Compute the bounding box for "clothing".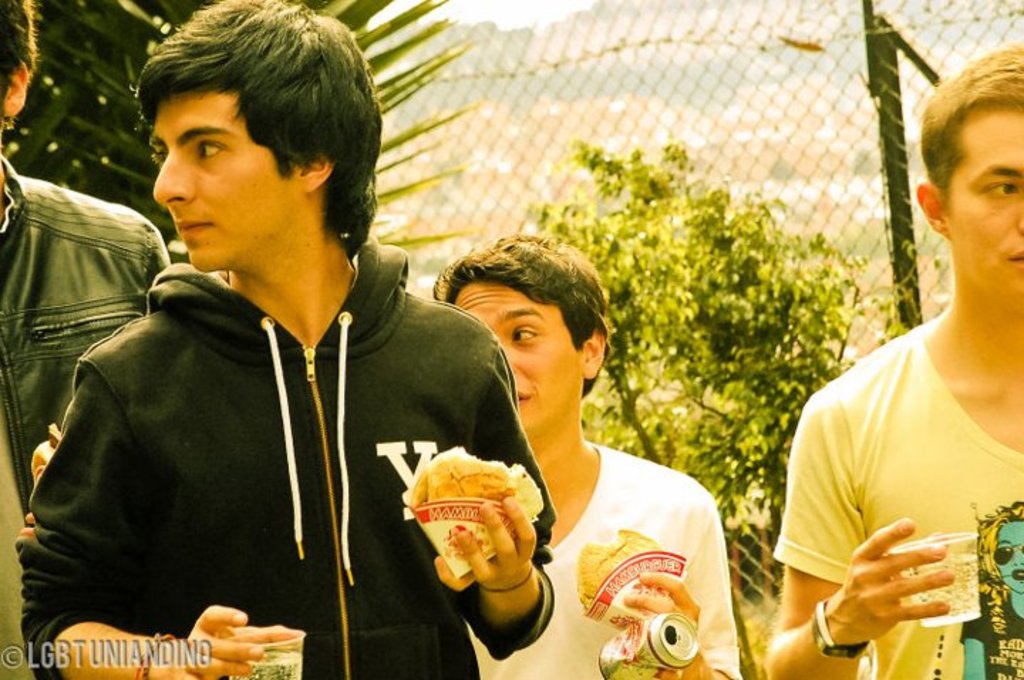
40 192 513 679.
